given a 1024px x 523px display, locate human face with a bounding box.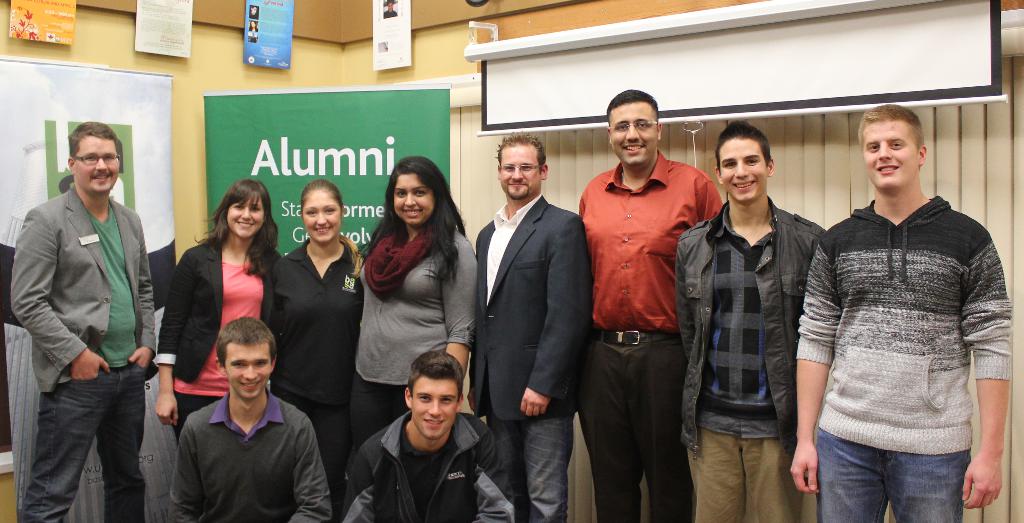
Located: Rect(71, 138, 120, 190).
